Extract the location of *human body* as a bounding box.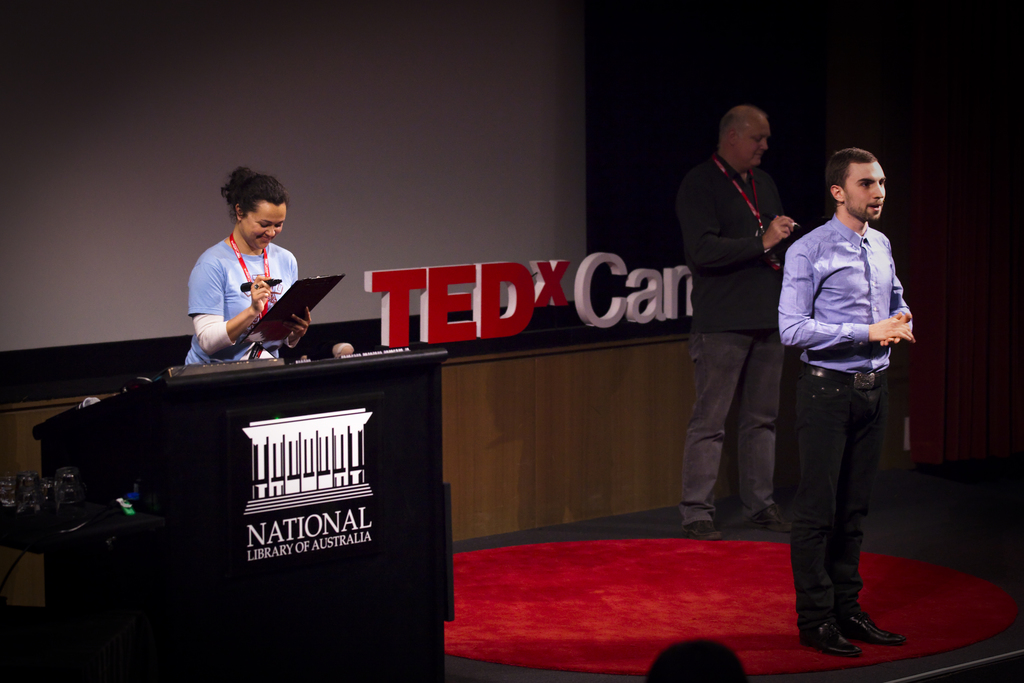
bbox=(779, 150, 914, 658).
